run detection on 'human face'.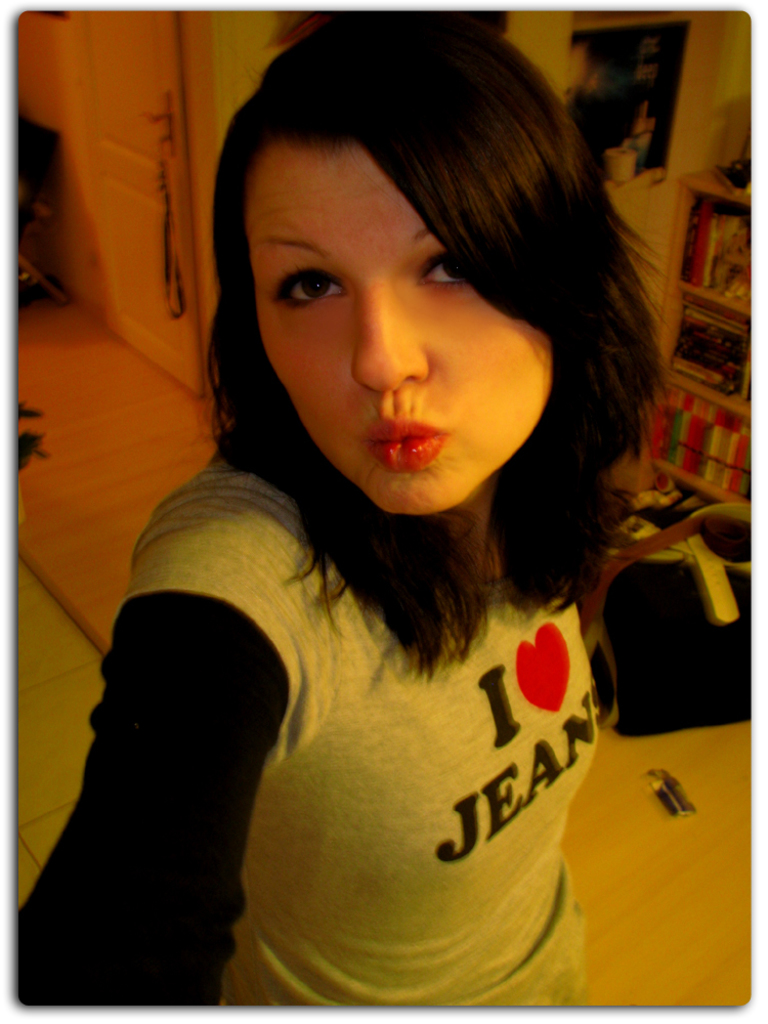
Result: BBox(243, 146, 550, 517).
